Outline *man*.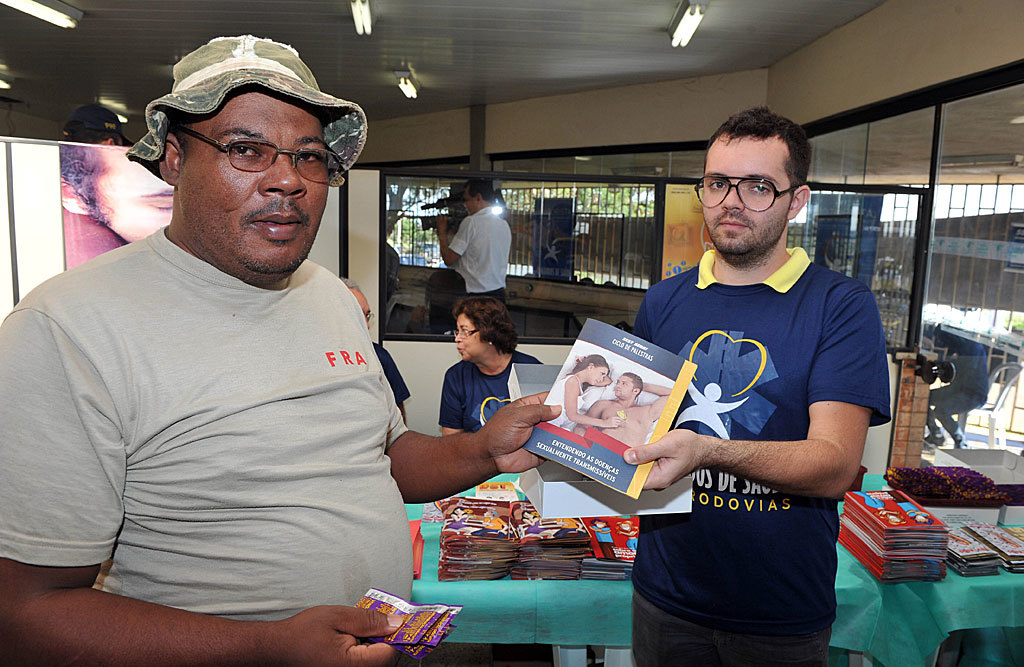
Outline: [577,370,678,453].
